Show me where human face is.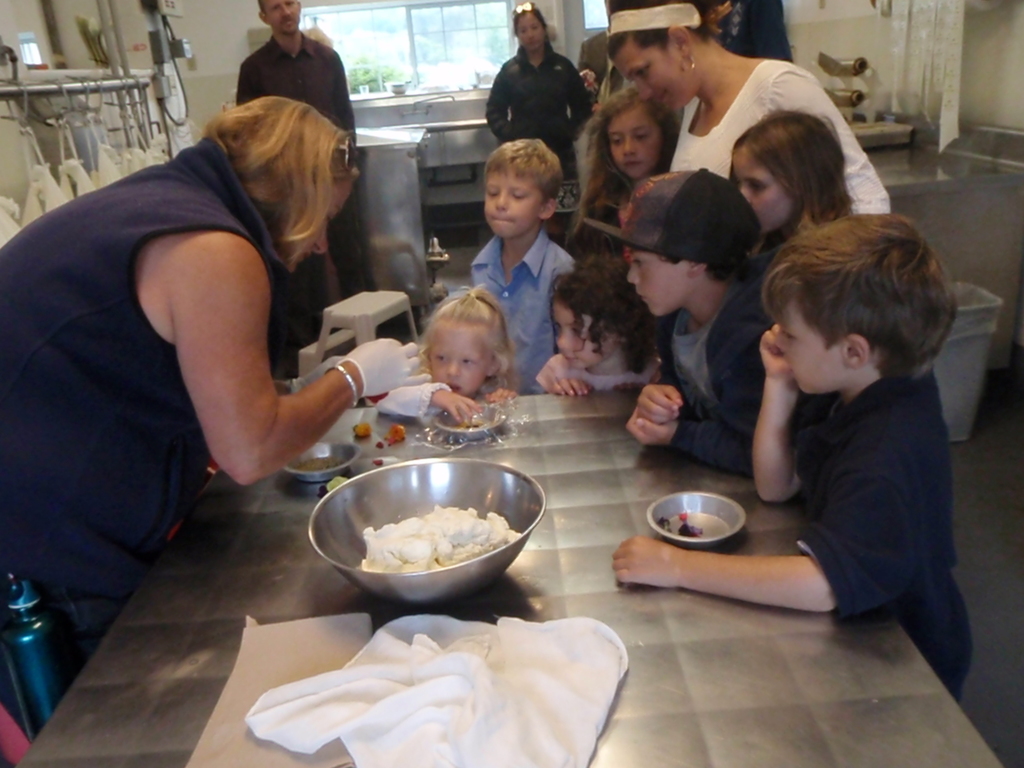
human face is at x1=481, y1=163, x2=545, y2=240.
